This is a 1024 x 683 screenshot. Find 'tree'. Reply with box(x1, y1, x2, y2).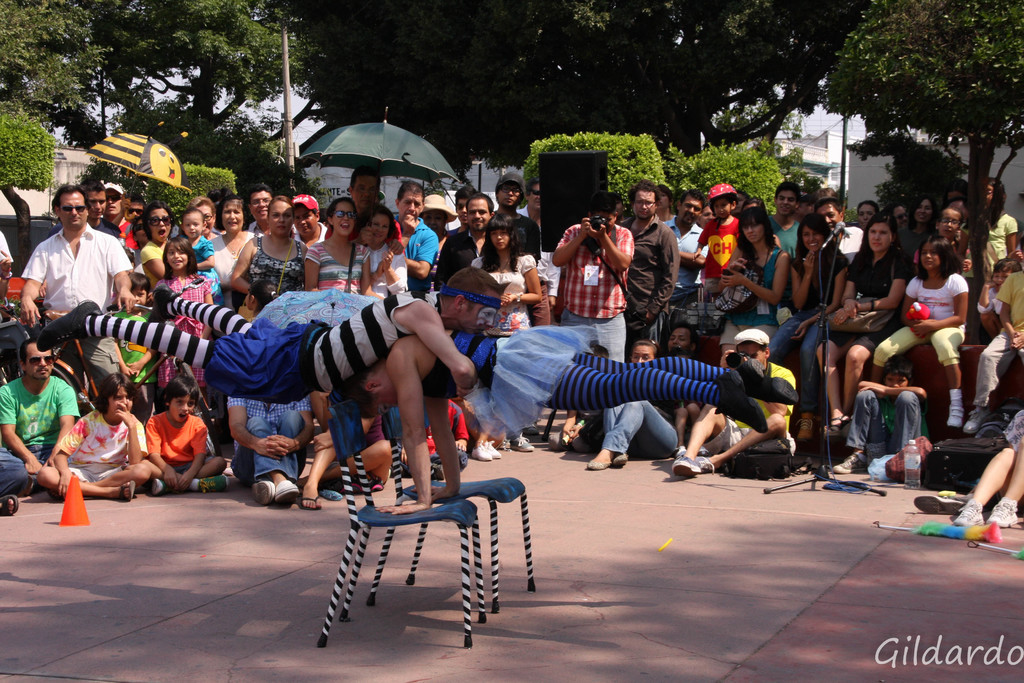
box(820, 0, 1023, 336).
